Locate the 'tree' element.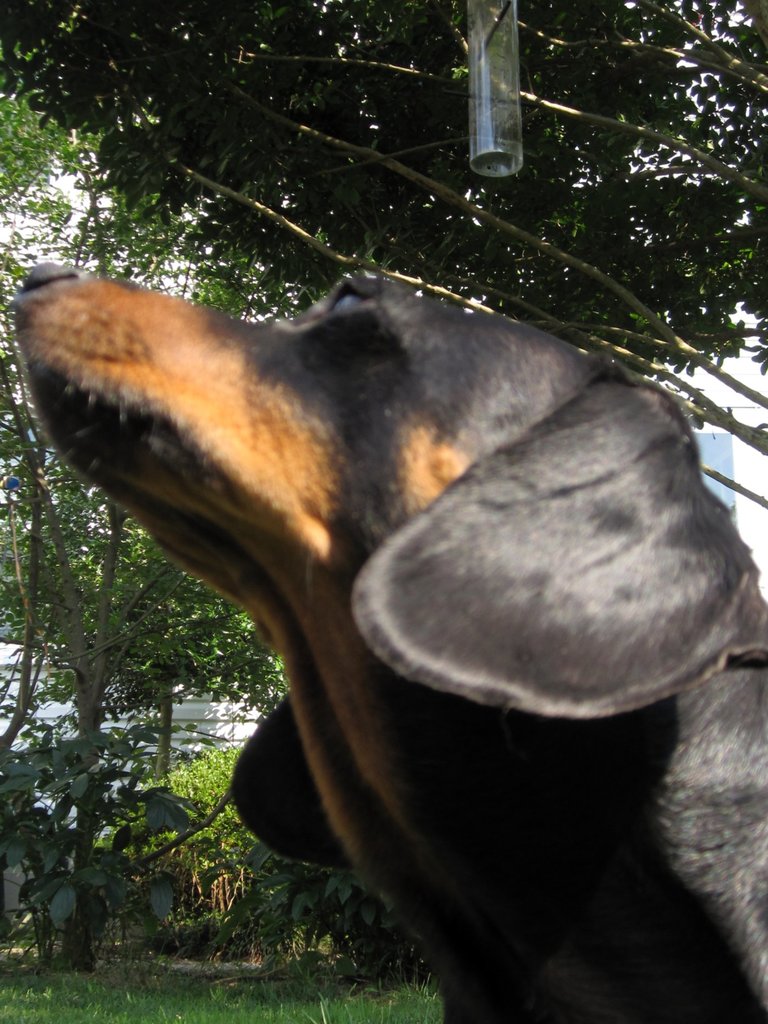
Element bbox: 0/90/294/970.
